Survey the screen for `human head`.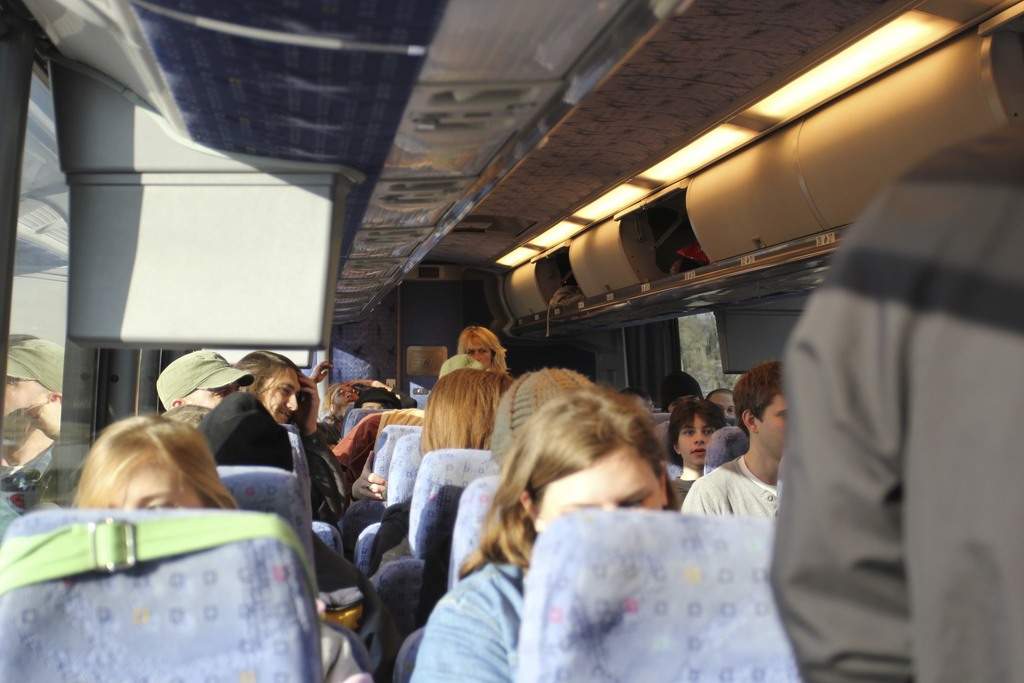
Survey found: bbox(661, 370, 700, 409).
